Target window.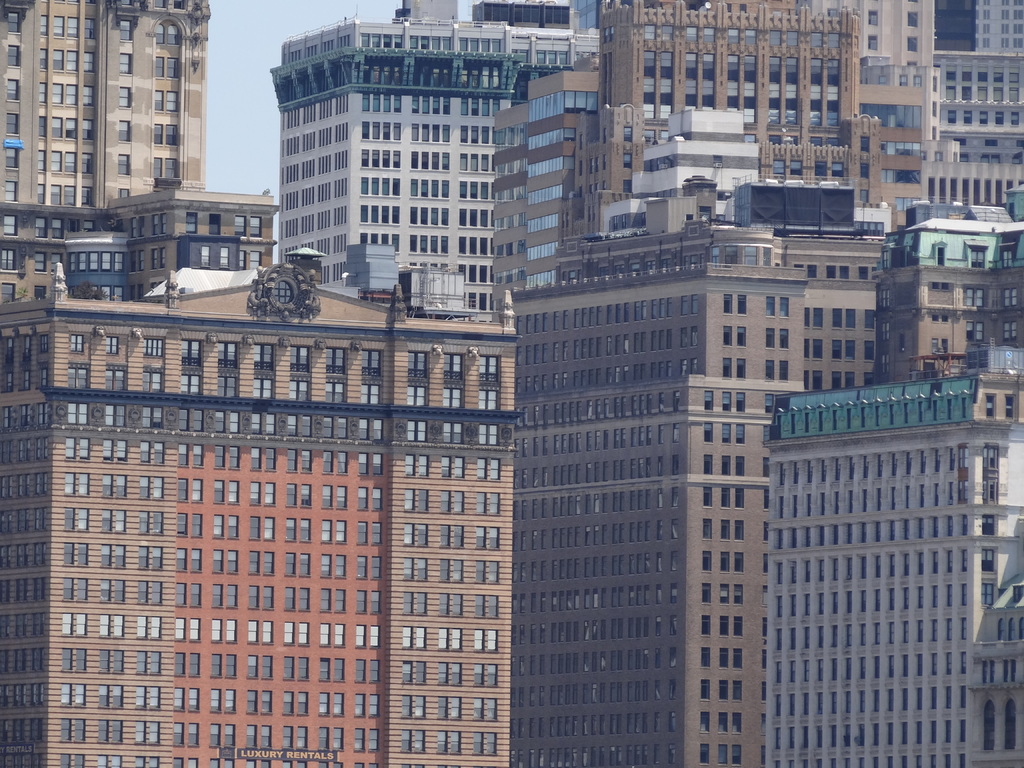
Target region: <box>410,206,449,225</box>.
